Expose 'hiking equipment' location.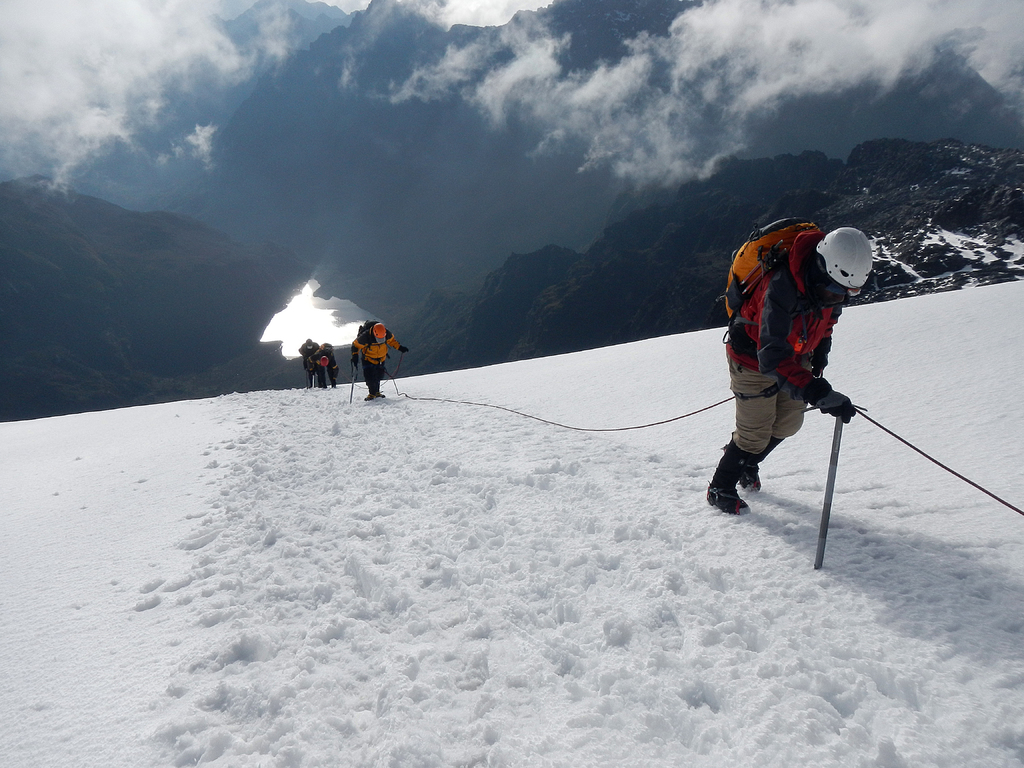
Exposed at crop(318, 356, 332, 367).
